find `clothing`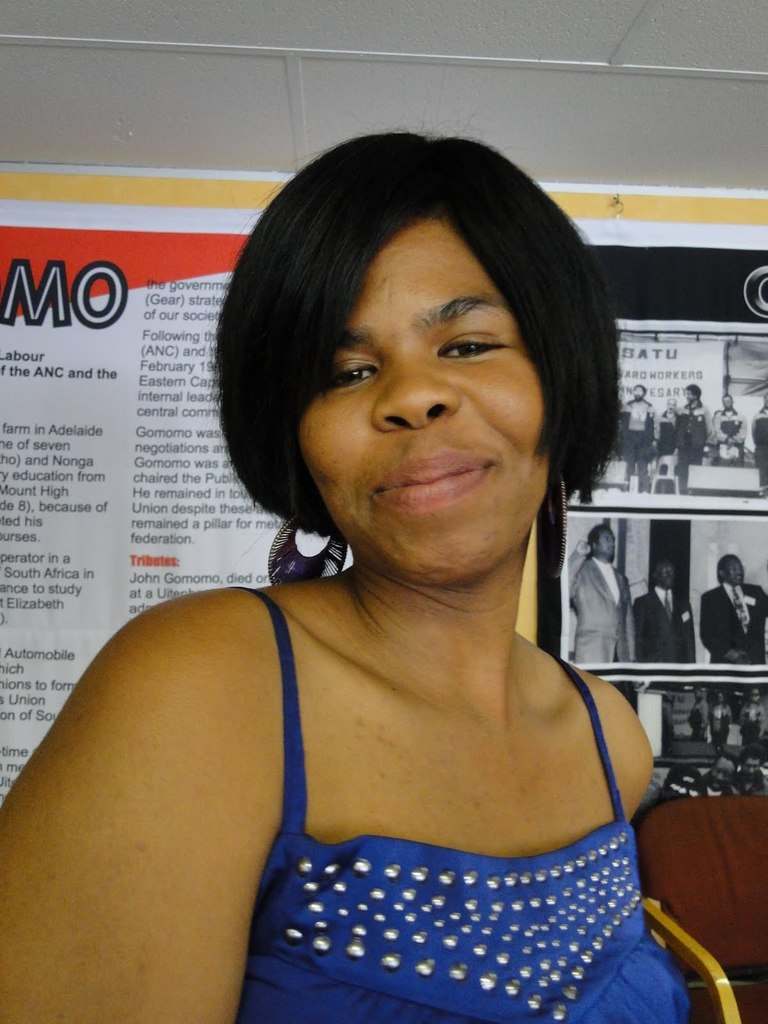
[625,394,658,488]
